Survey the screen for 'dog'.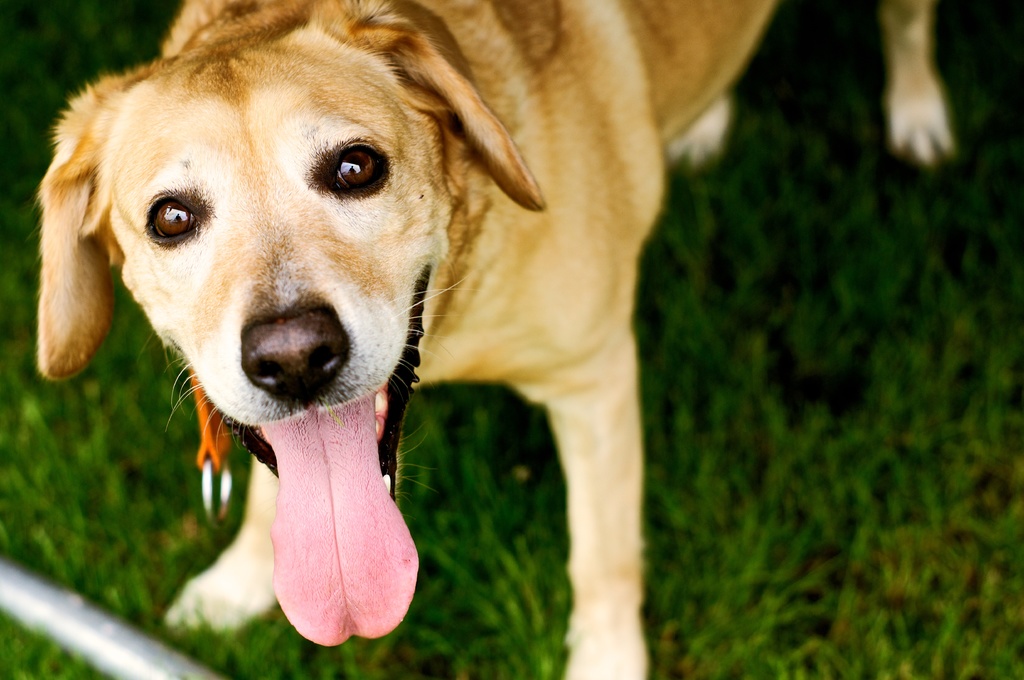
Survey found: crop(34, 0, 960, 679).
